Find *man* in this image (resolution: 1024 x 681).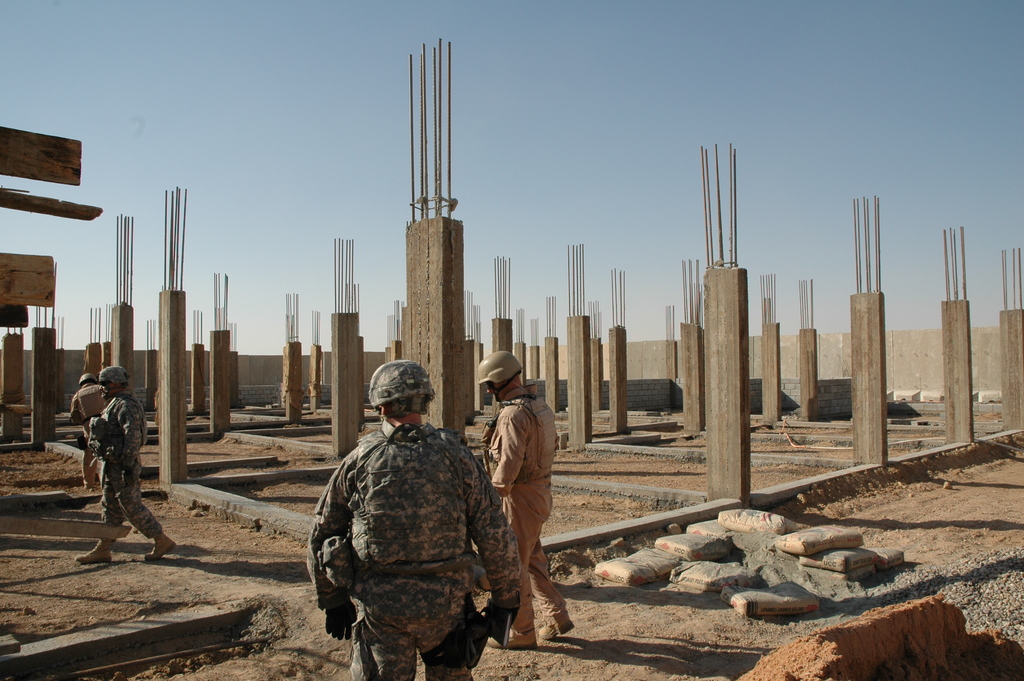
crop(312, 365, 524, 680).
